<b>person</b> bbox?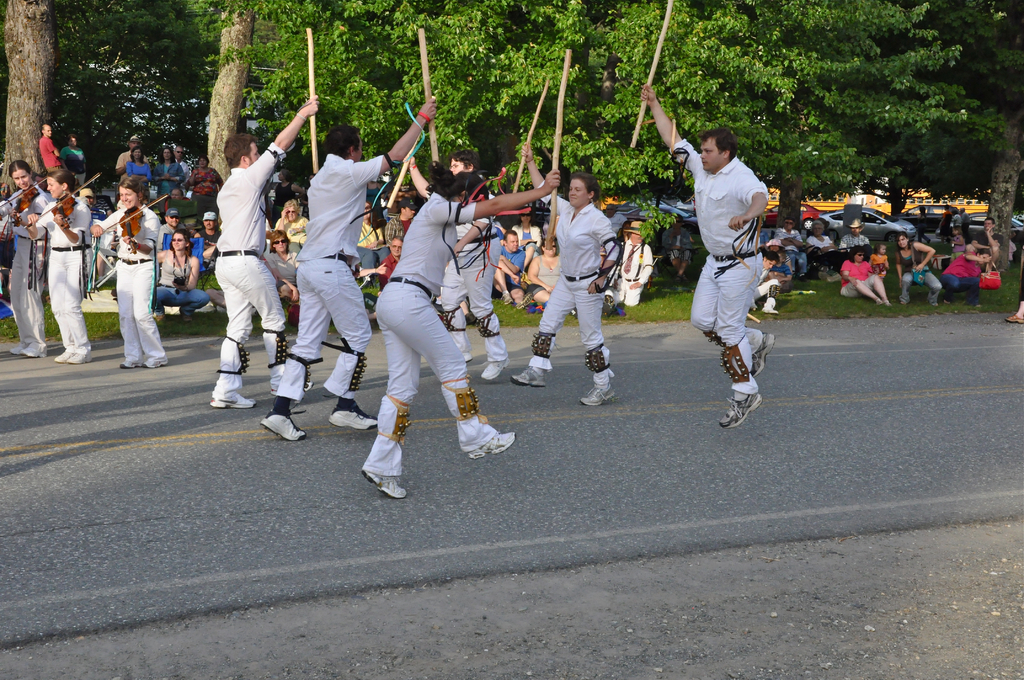
pyautogui.locateOnScreen(772, 217, 811, 282)
